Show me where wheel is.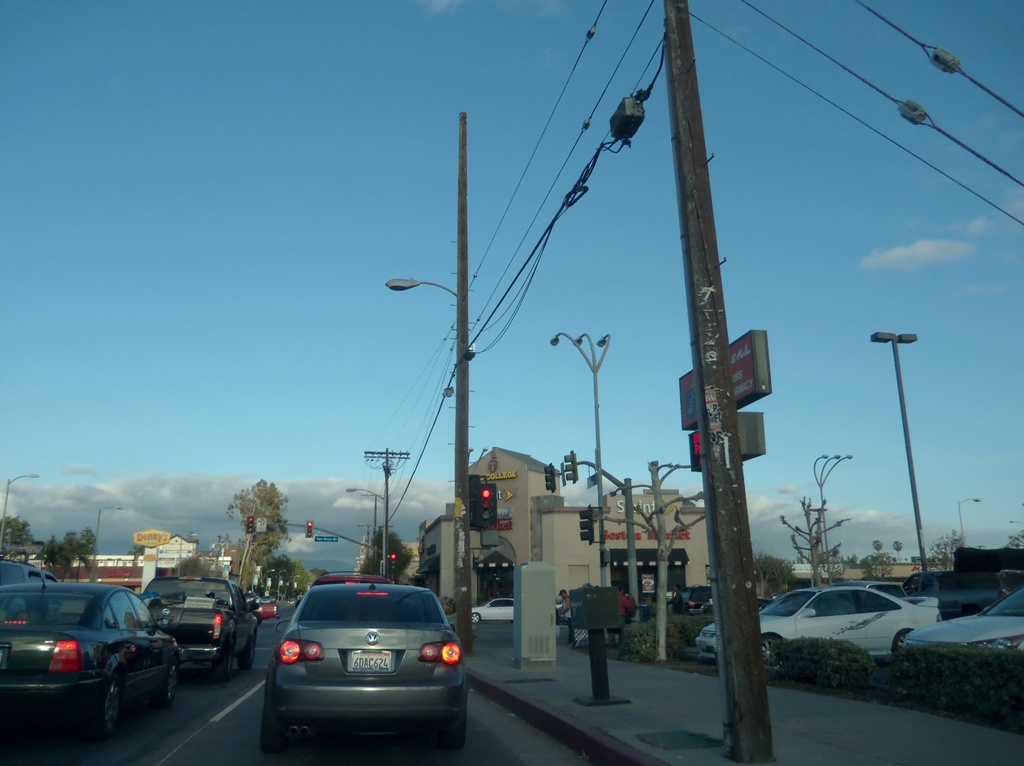
wheel is at [x1=93, y1=674, x2=122, y2=735].
